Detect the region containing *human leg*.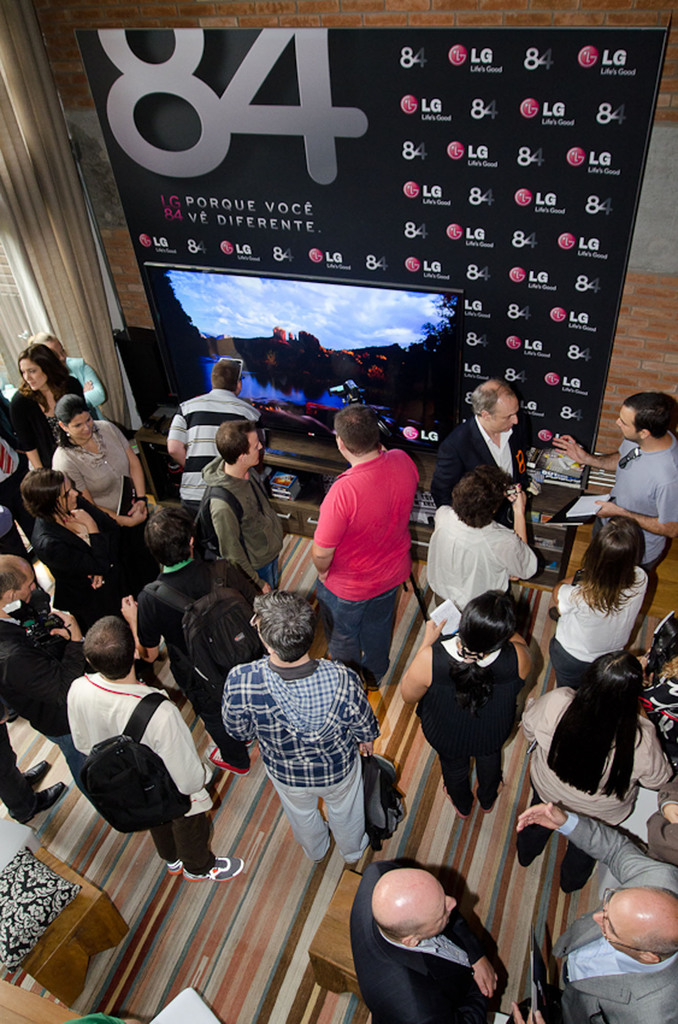
x1=267 y1=749 x2=366 y2=861.
